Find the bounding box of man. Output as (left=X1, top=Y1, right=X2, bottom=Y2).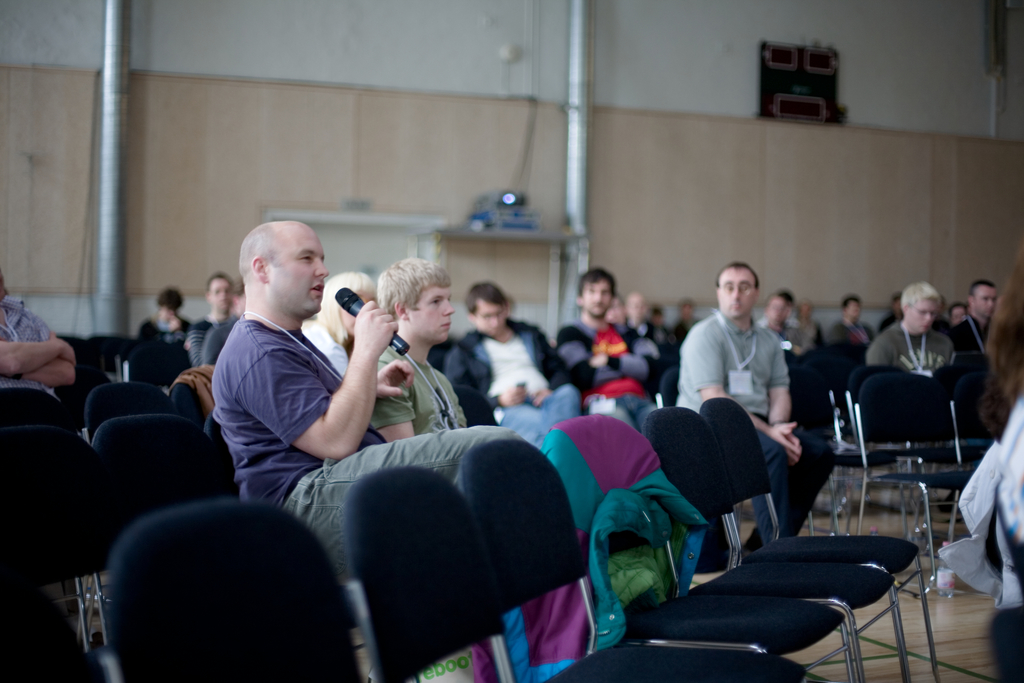
(left=624, top=290, right=657, bottom=345).
